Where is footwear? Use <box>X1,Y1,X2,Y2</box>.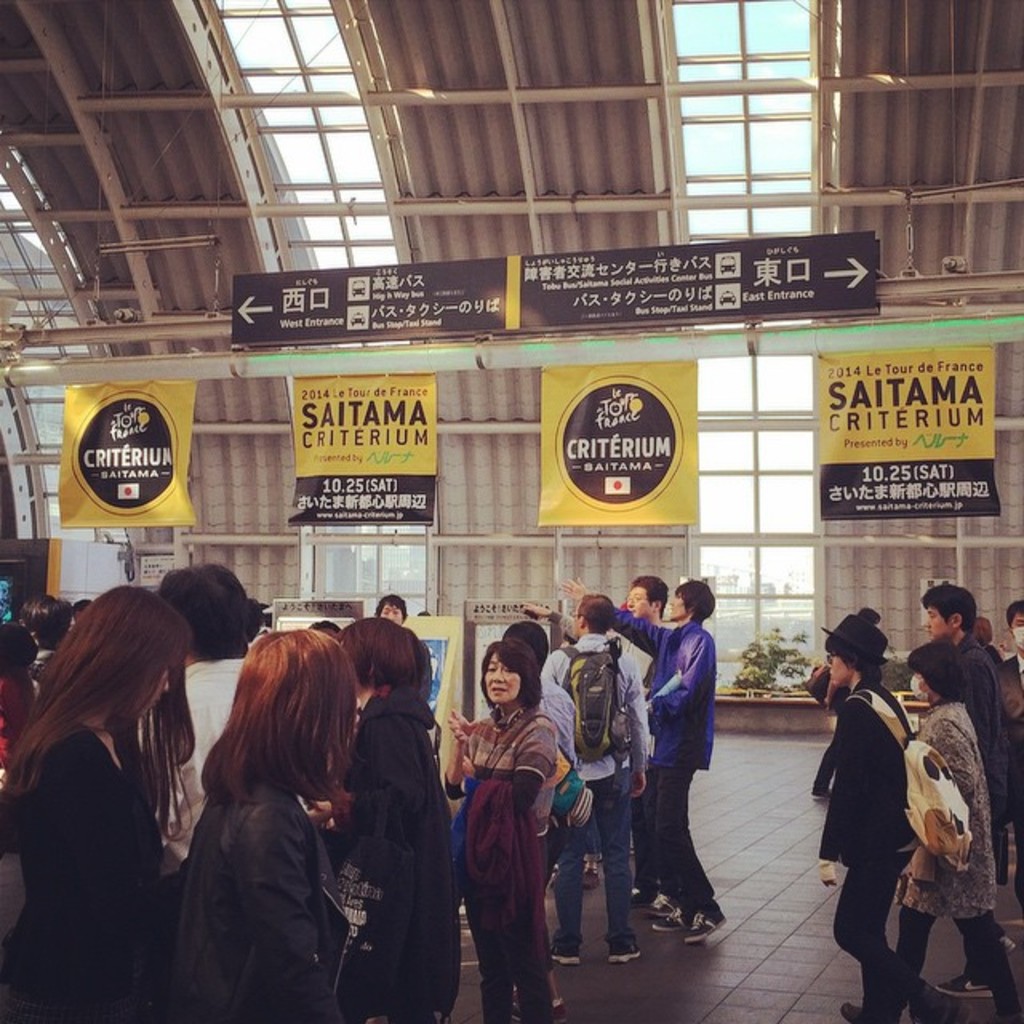
<box>837,1003,880,1022</box>.
